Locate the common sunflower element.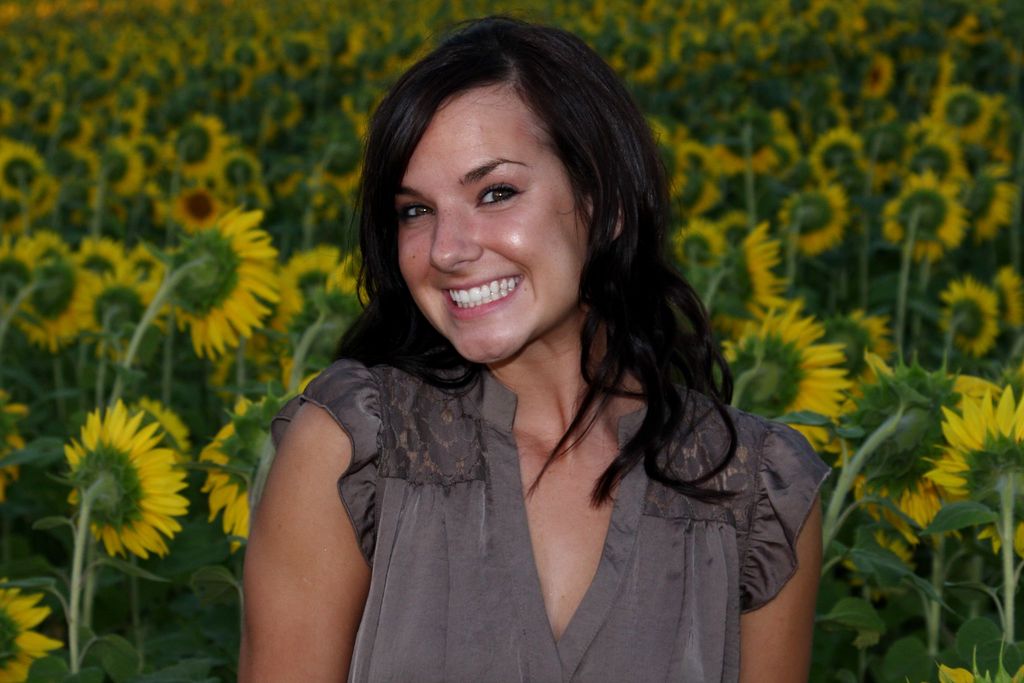
Element bbox: region(202, 406, 276, 555).
